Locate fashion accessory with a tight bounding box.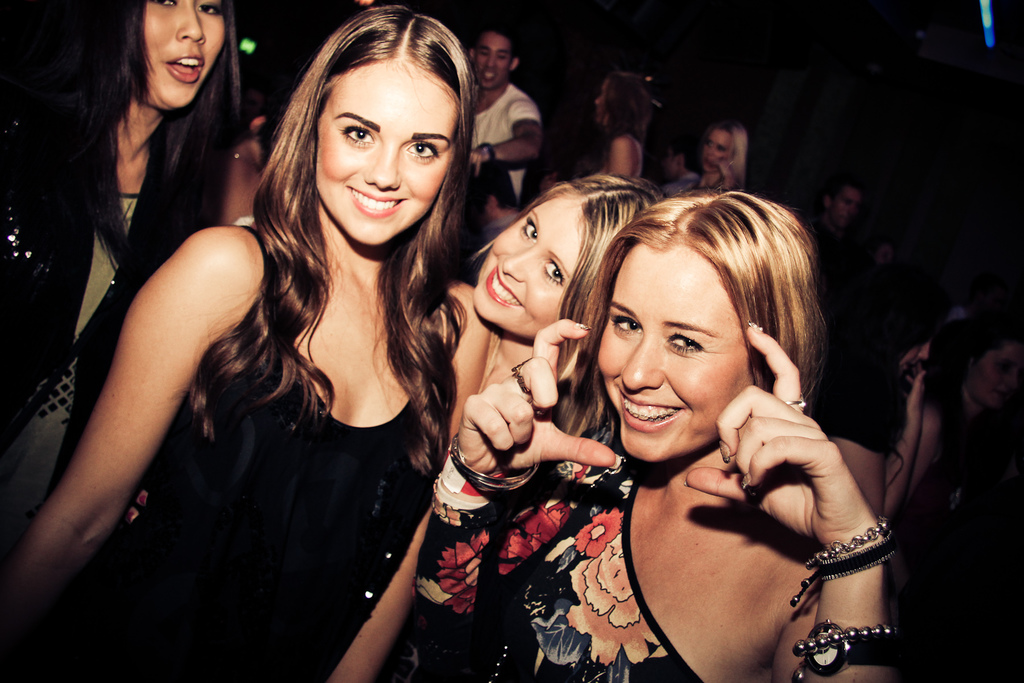
box(804, 514, 891, 573).
